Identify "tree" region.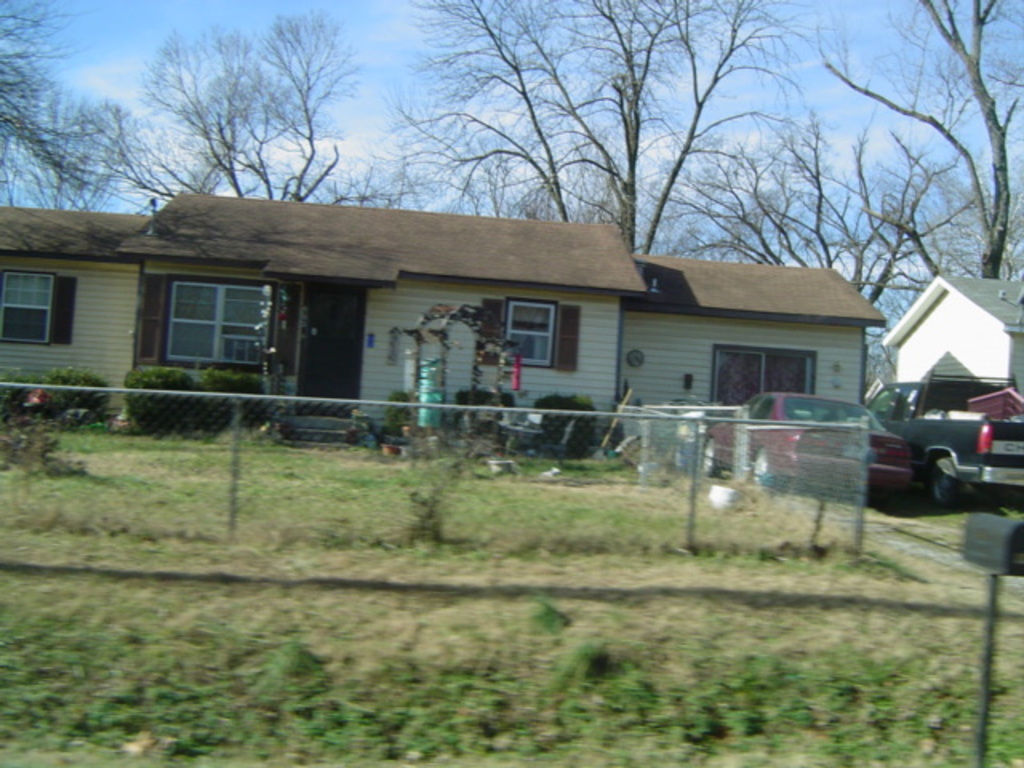
Region: bbox=(120, 2, 360, 211).
